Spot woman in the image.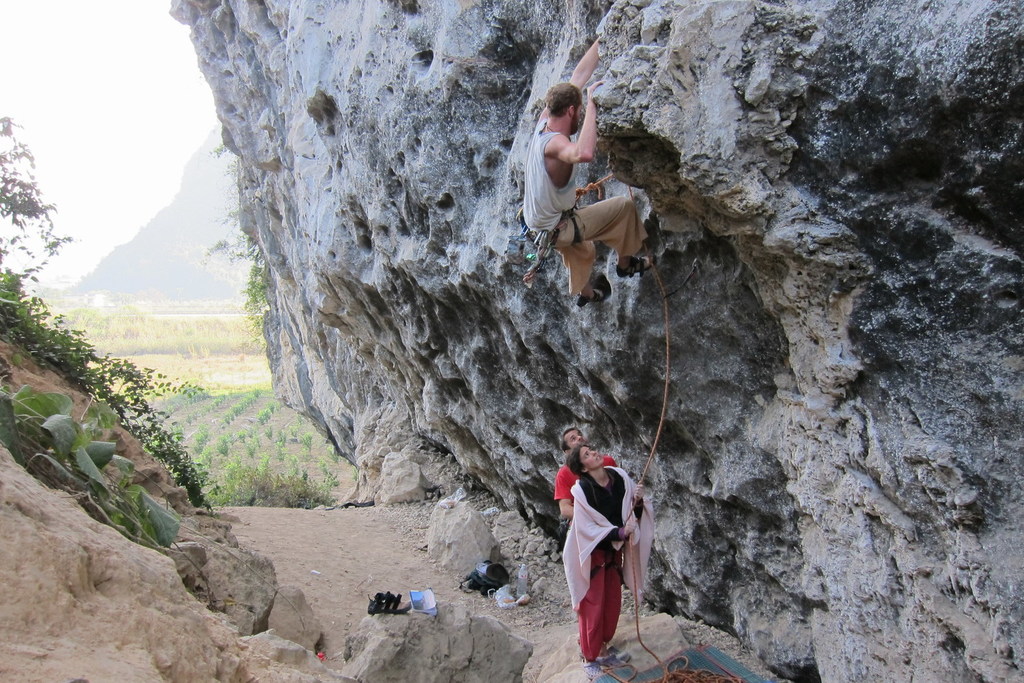
woman found at (558, 421, 645, 664).
